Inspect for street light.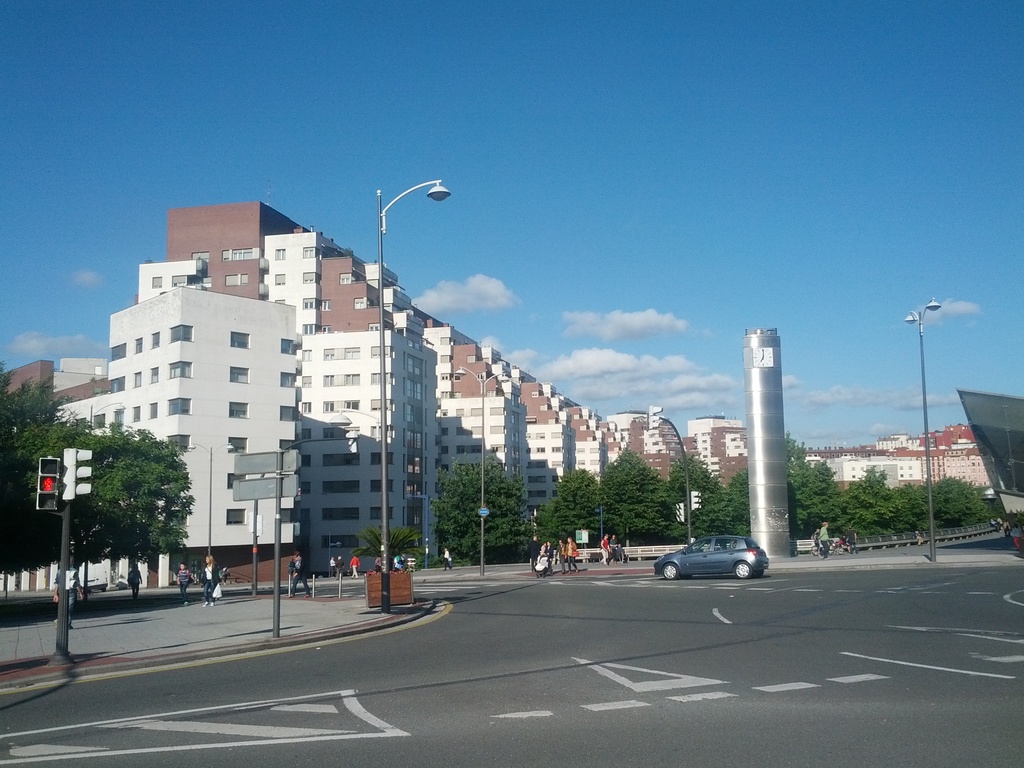
Inspection: <bbox>88, 401, 131, 436</bbox>.
